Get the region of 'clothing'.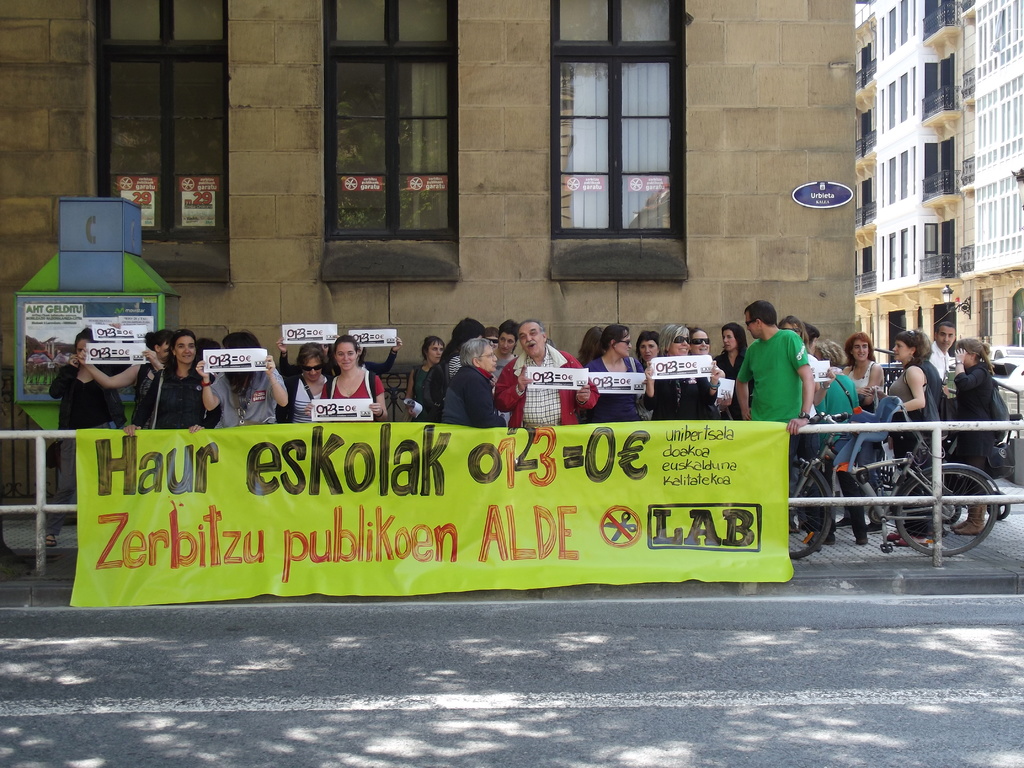
rect(285, 368, 323, 426).
